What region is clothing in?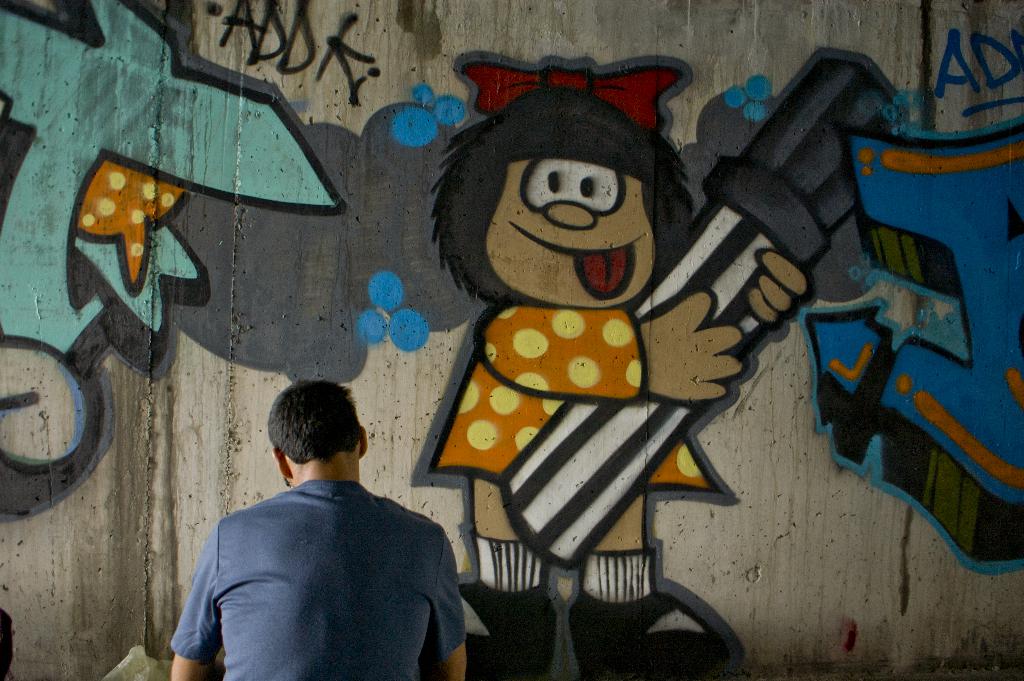
<box>579,543,657,603</box>.
